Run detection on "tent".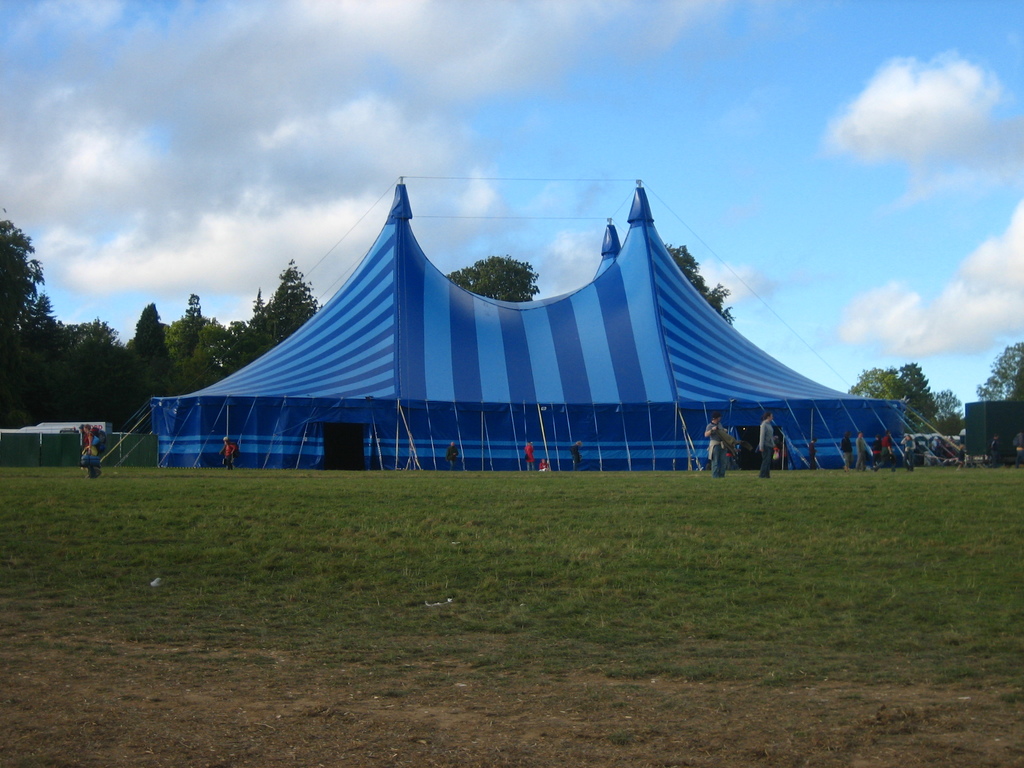
Result: Rect(139, 198, 840, 487).
